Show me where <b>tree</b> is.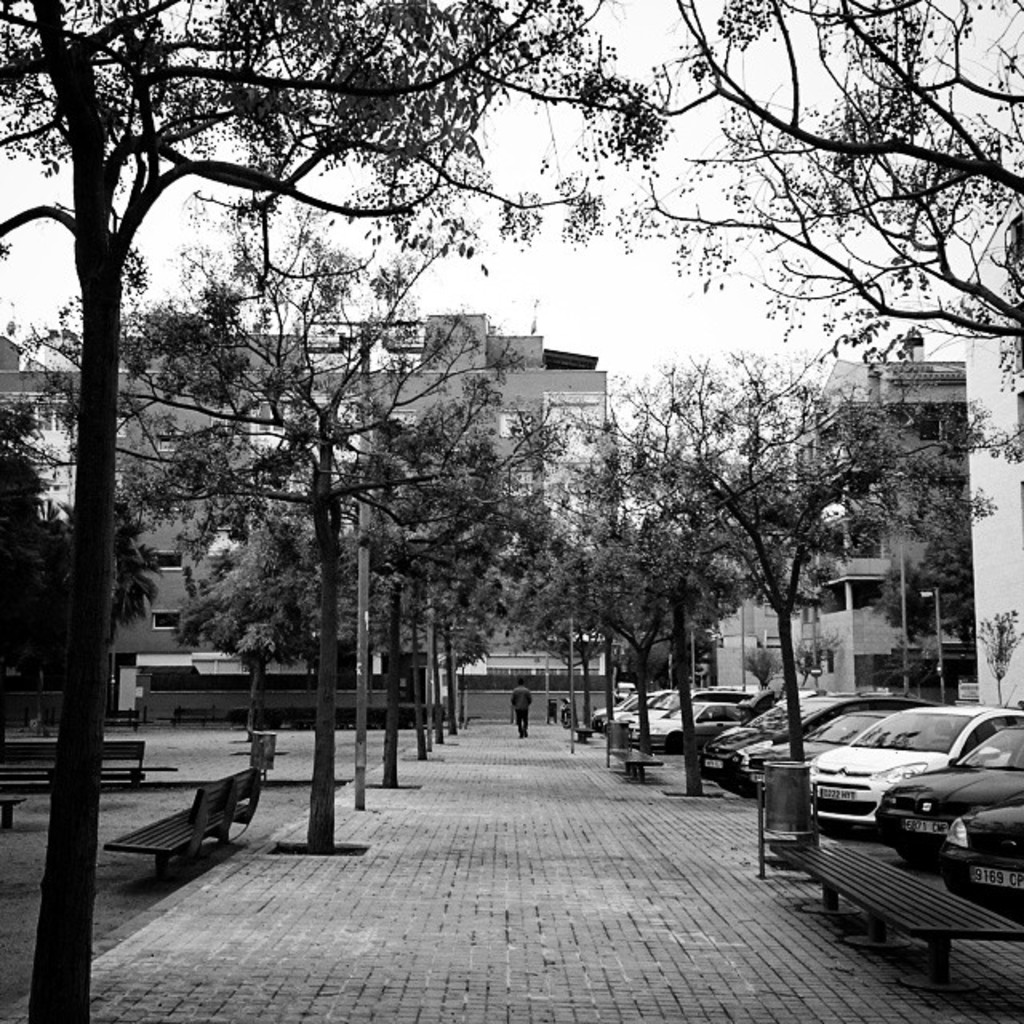
<b>tree</b> is at crop(605, 0, 1022, 470).
